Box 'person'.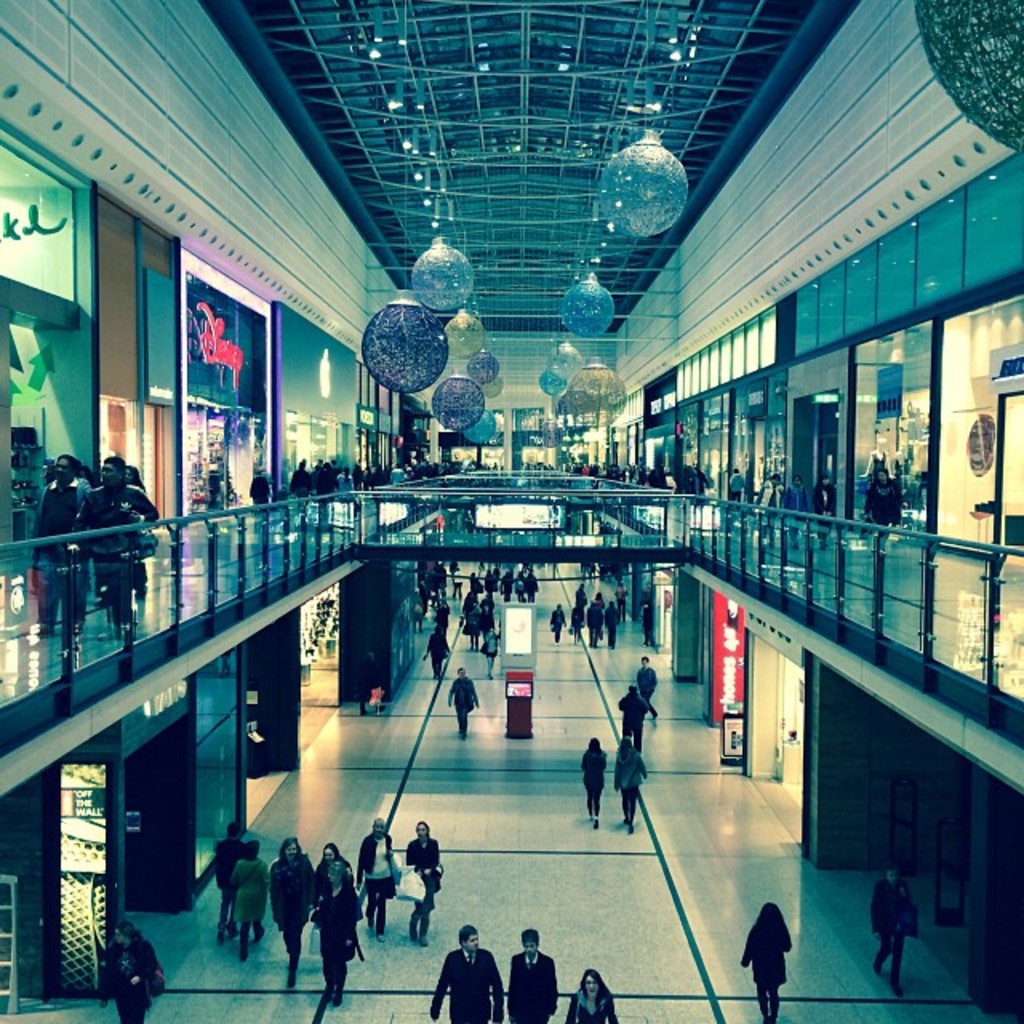
(501,571,514,602).
